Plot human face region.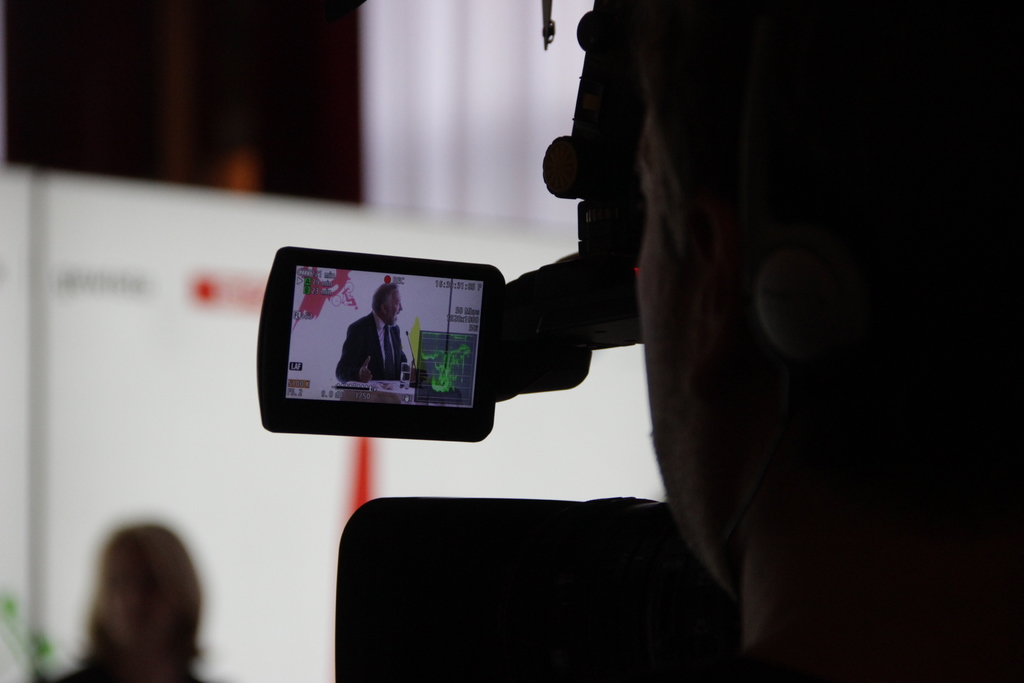
Plotted at (102, 550, 187, 645).
